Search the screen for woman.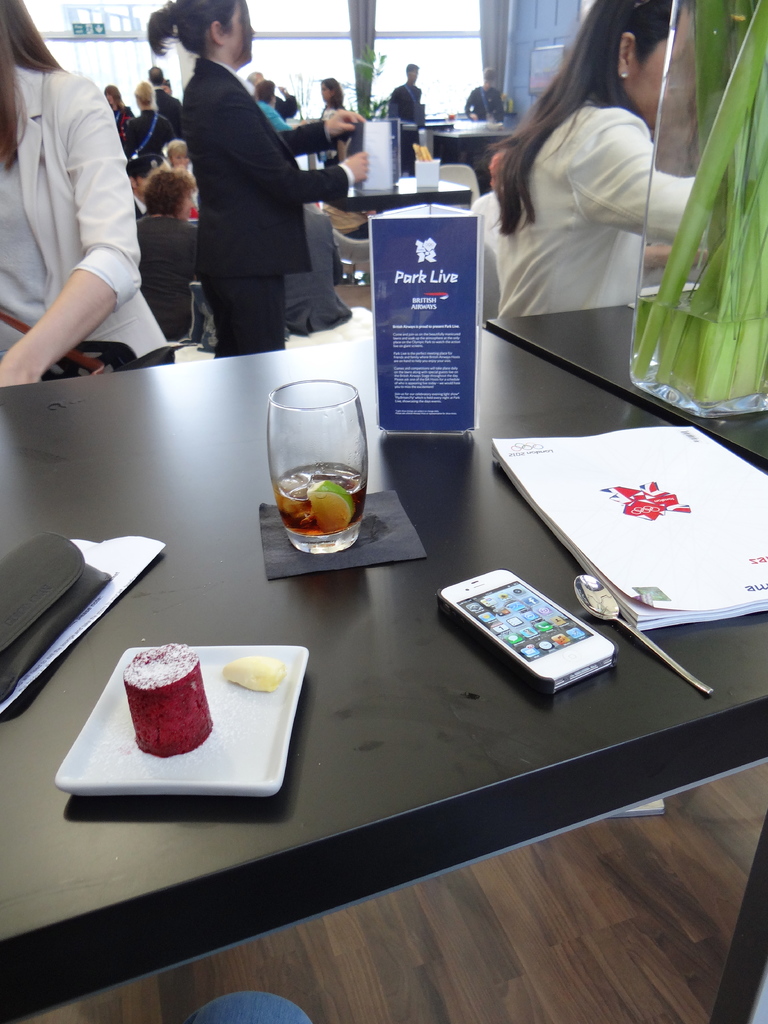
Found at box=[147, 0, 372, 360].
